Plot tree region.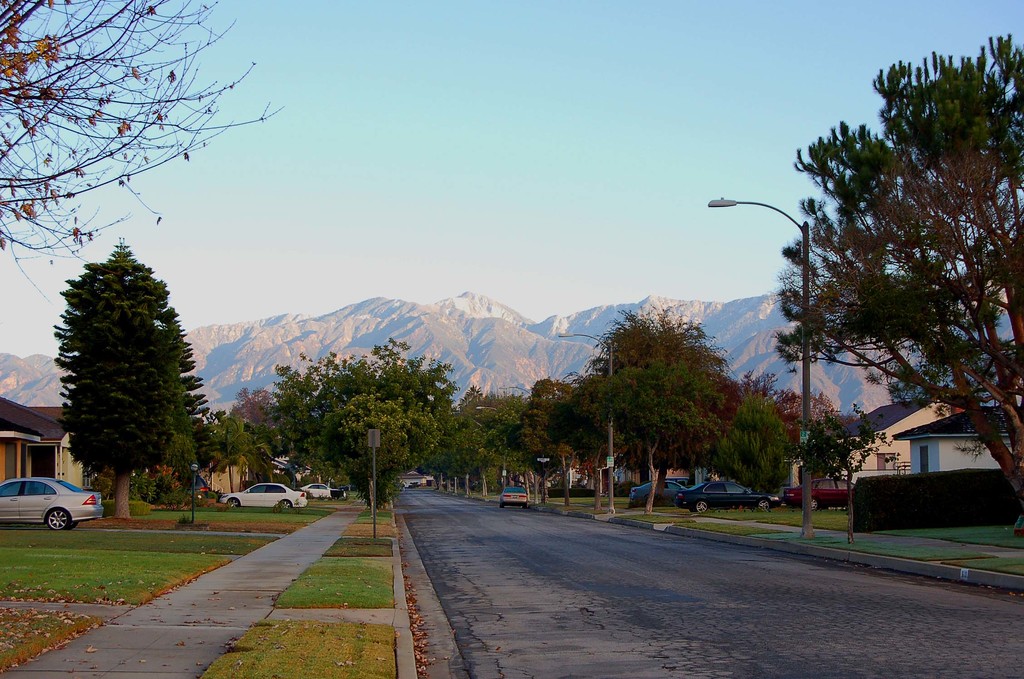
Plotted at <box>0,0,285,311</box>.
